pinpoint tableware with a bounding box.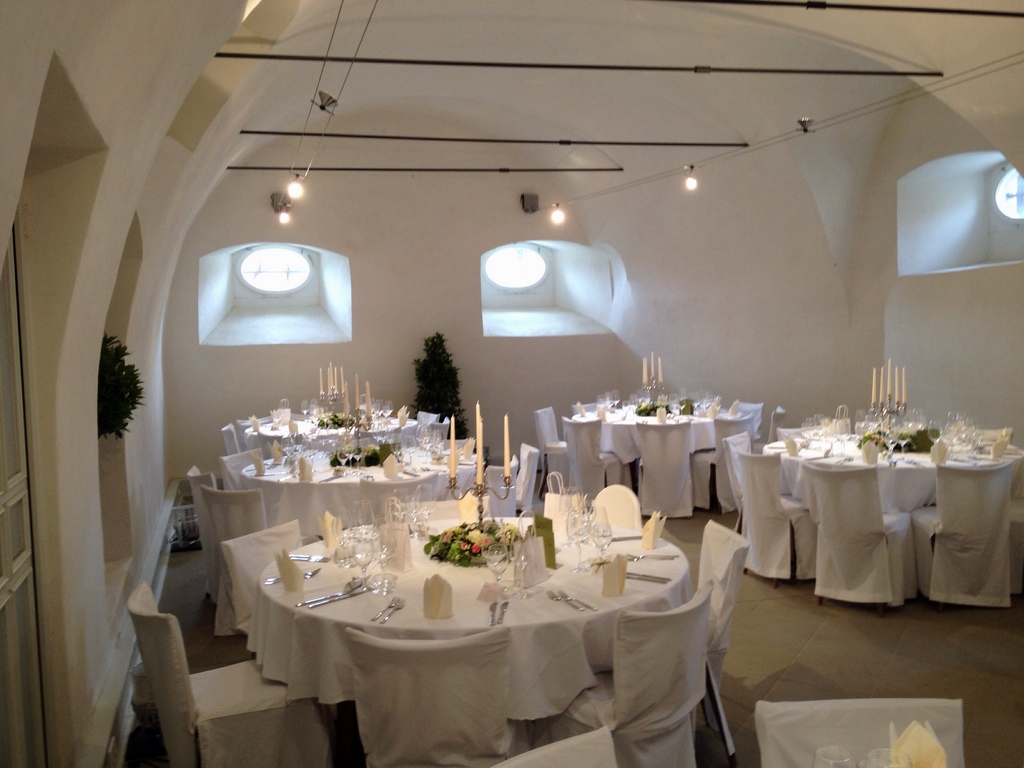
814, 746, 859, 767.
